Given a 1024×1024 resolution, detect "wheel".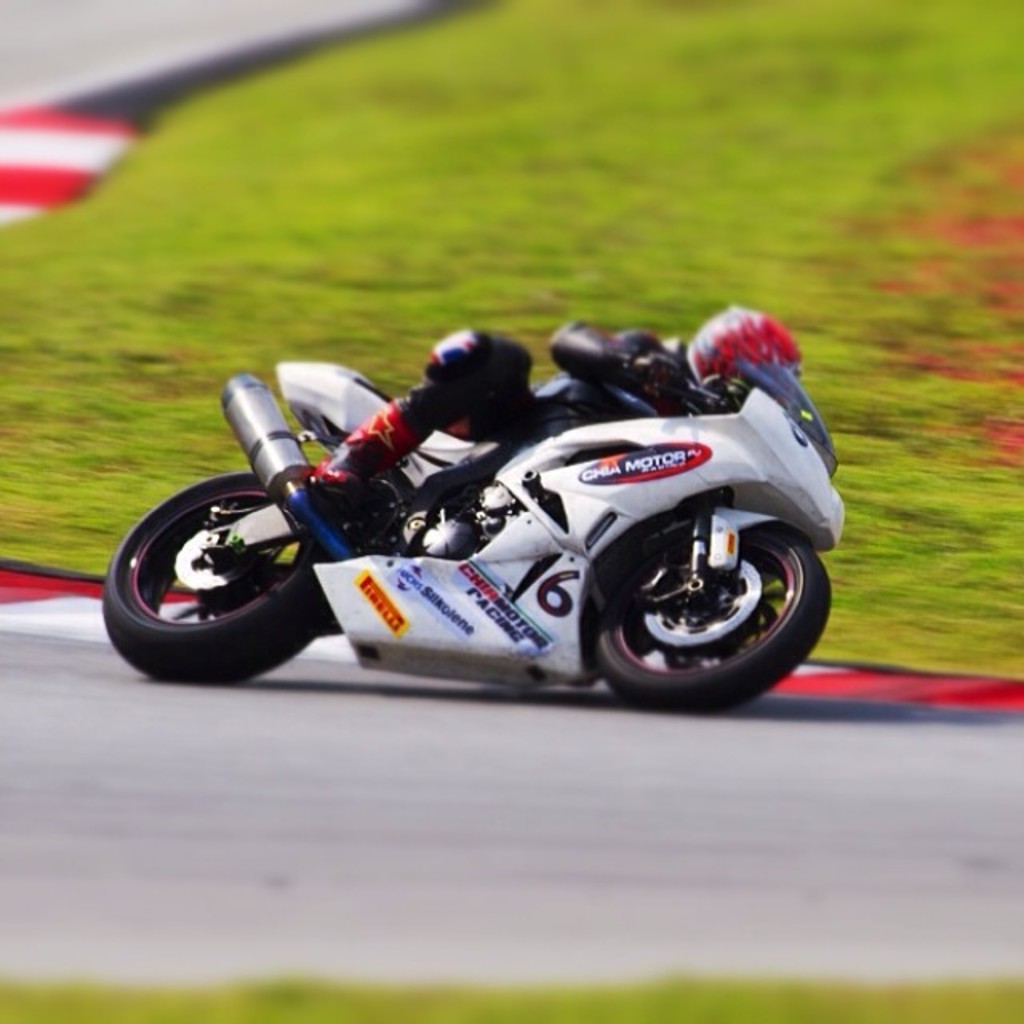
left=590, top=518, right=835, bottom=714.
